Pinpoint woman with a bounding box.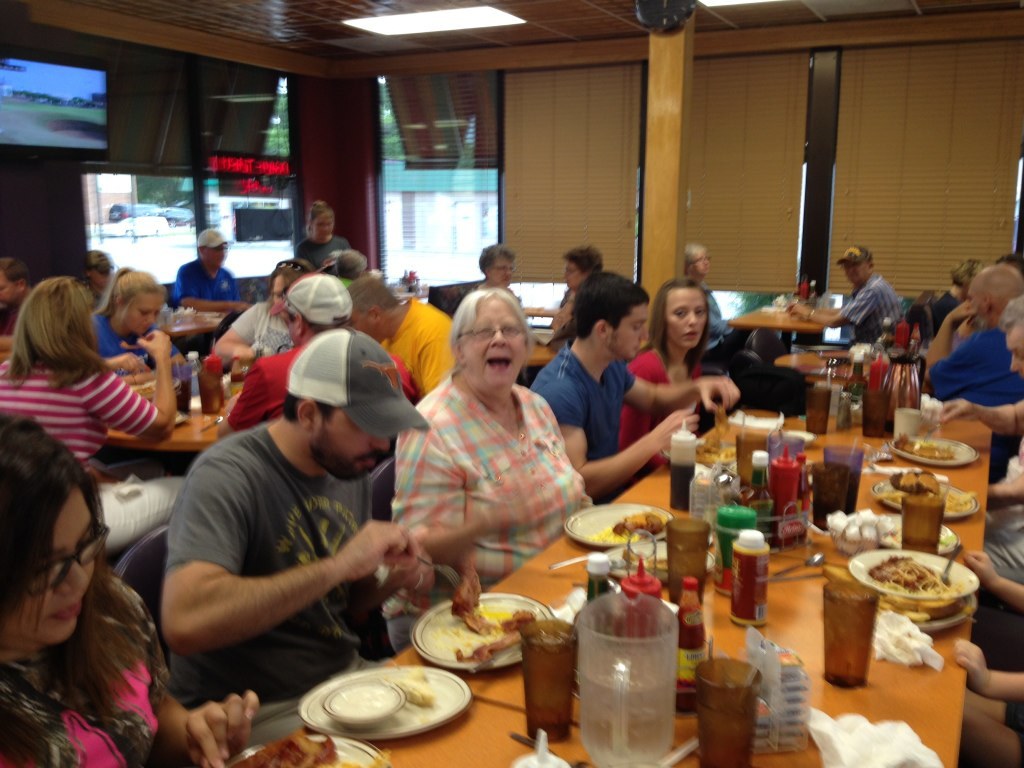
[x1=551, y1=244, x2=606, y2=336].
